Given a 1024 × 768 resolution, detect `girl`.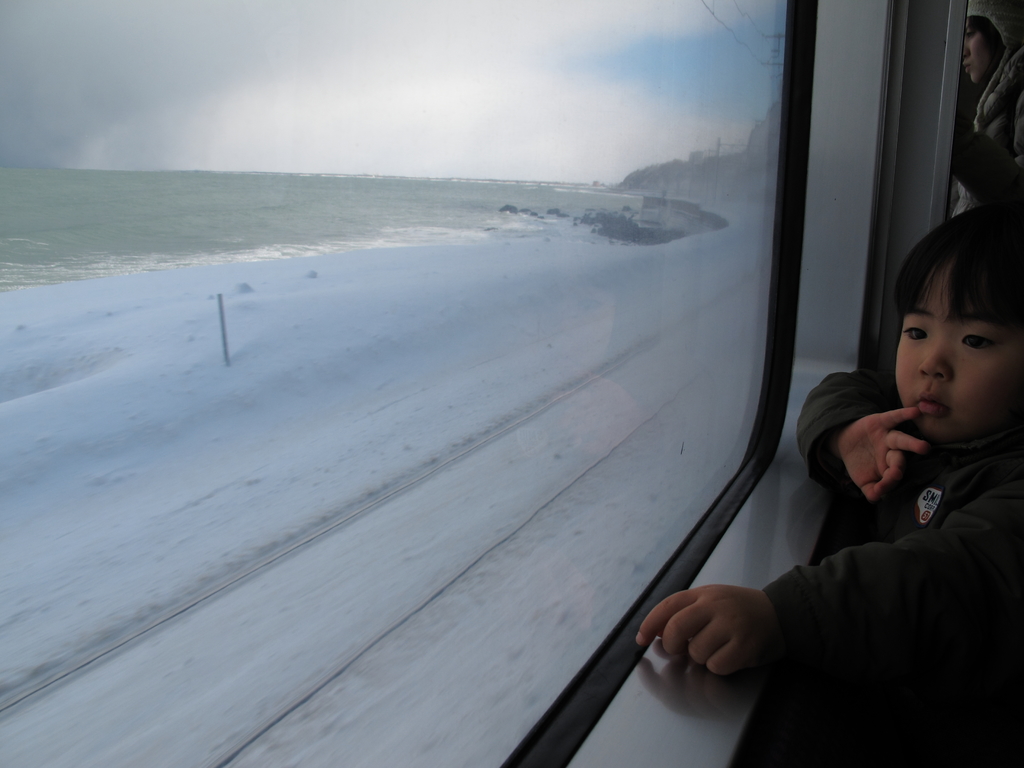
detection(630, 201, 1023, 767).
